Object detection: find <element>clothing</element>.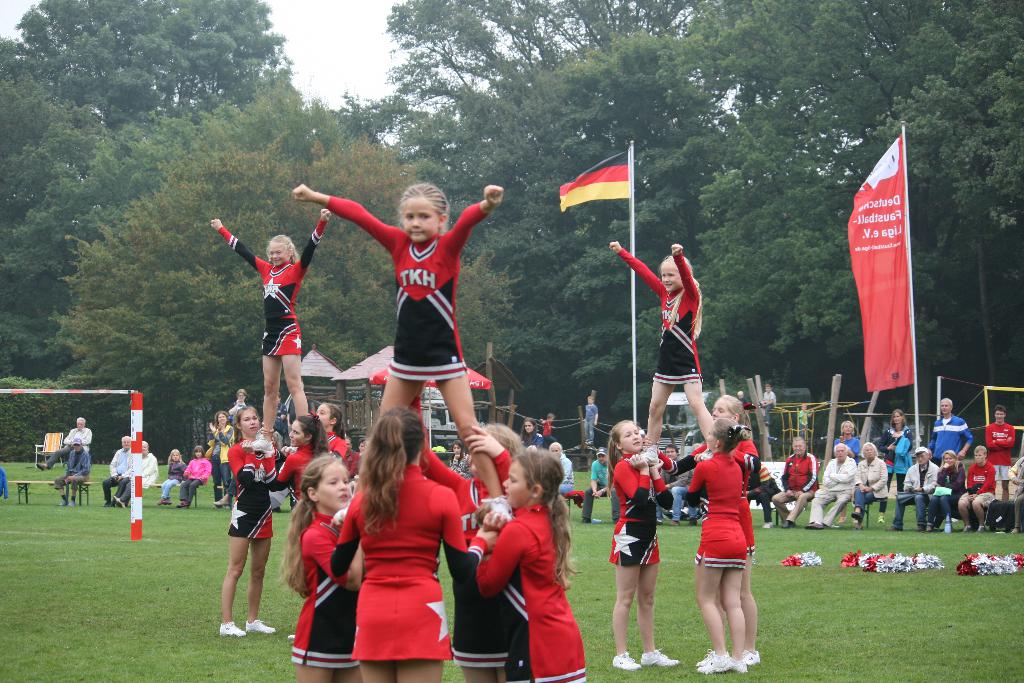
rect(830, 435, 860, 450).
